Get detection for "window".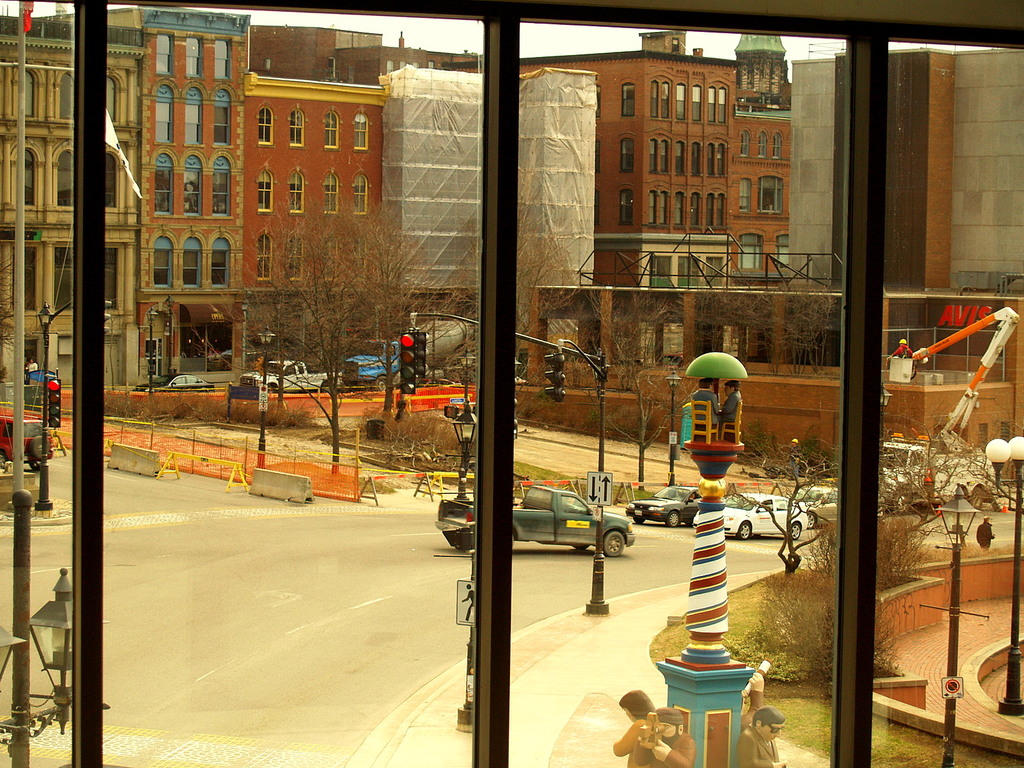
Detection: <region>661, 79, 669, 120</region>.
